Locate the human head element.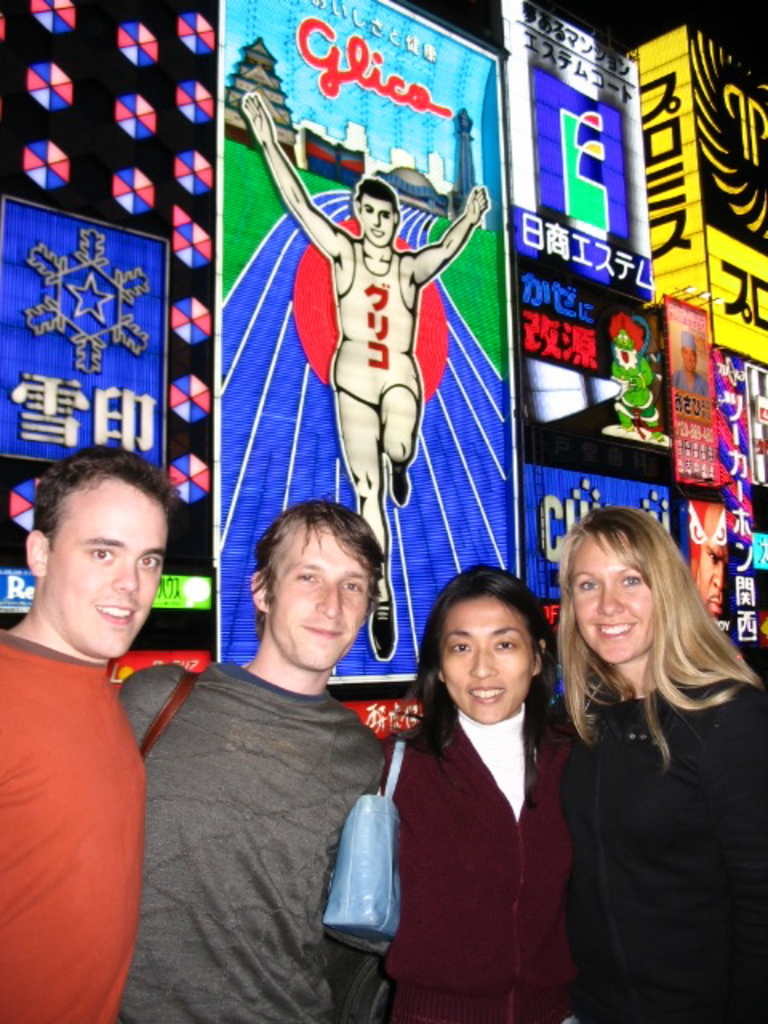
Element bbox: <box>26,446,170,658</box>.
